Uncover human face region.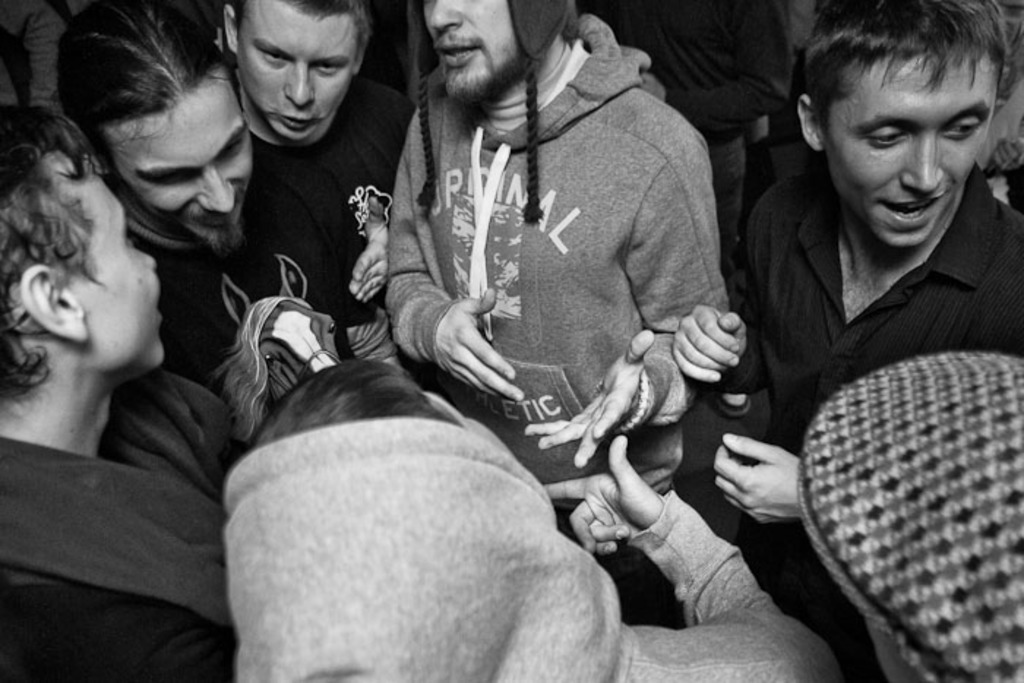
Uncovered: BBox(818, 50, 992, 246).
